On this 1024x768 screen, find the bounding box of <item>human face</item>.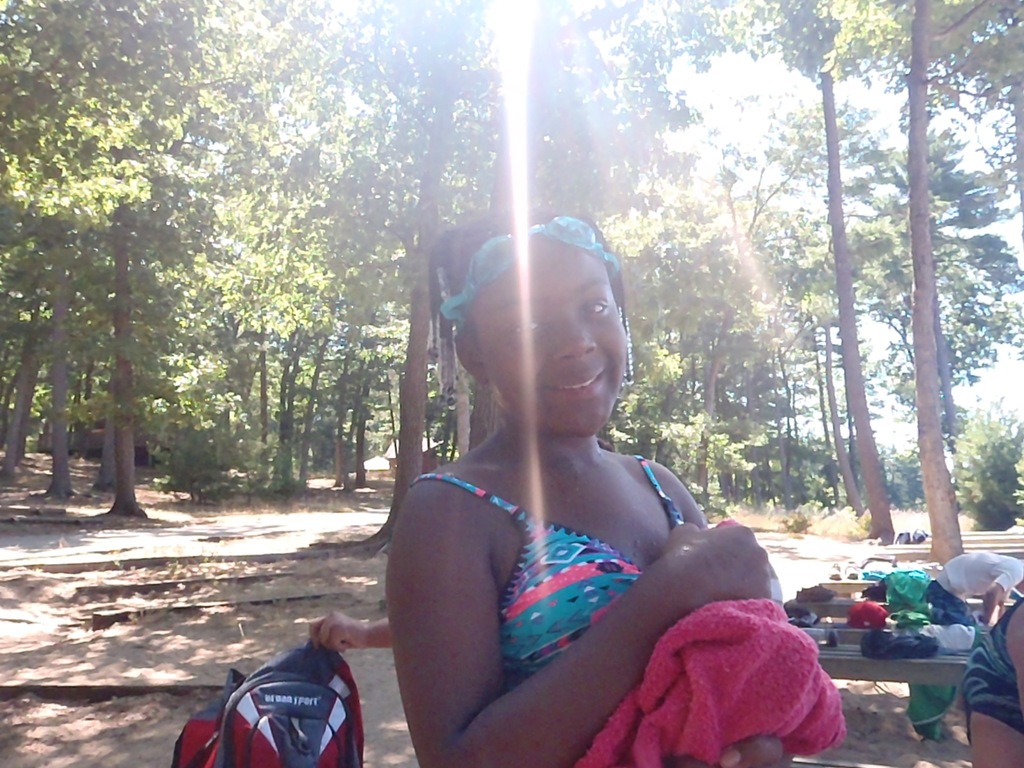
Bounding box: region(472, 252, 625, 440).
